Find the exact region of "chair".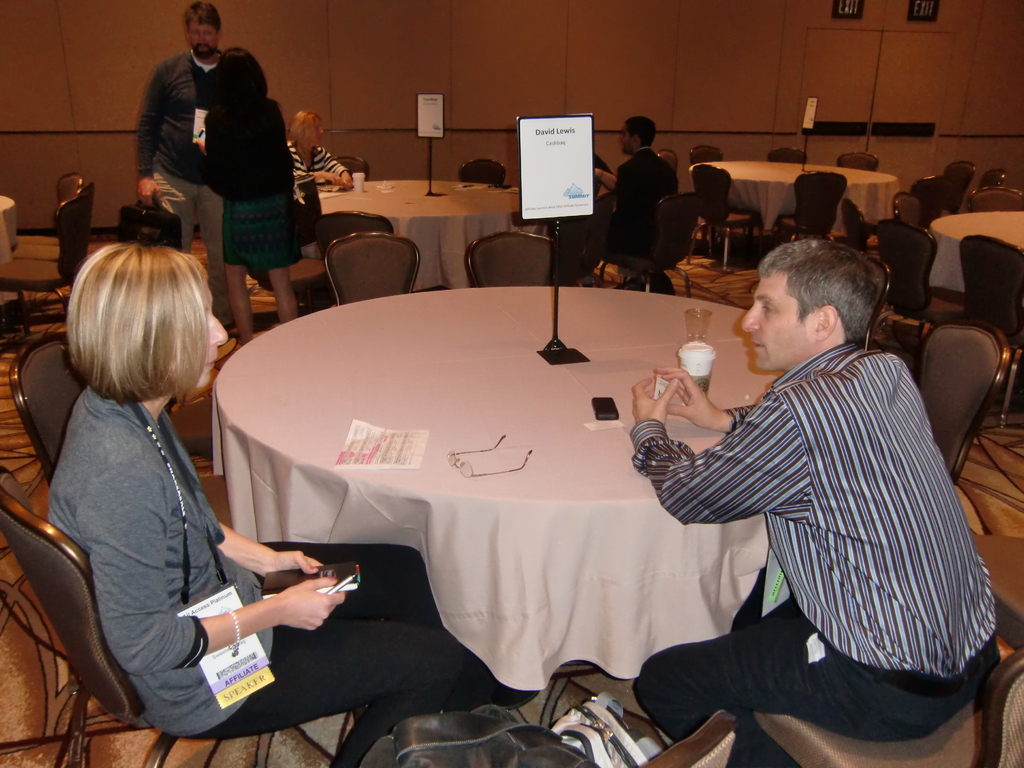
Exact region: 762,168,852,249.
